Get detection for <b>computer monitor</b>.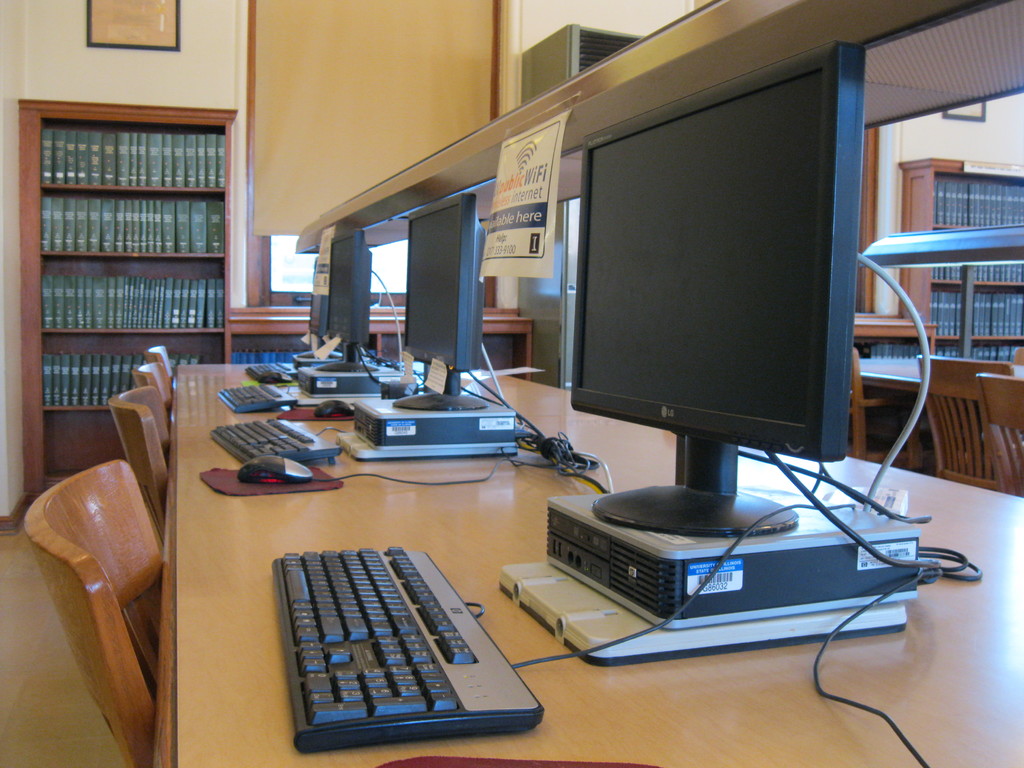
Detection: <region>293, 252, 337, 363</region>.
